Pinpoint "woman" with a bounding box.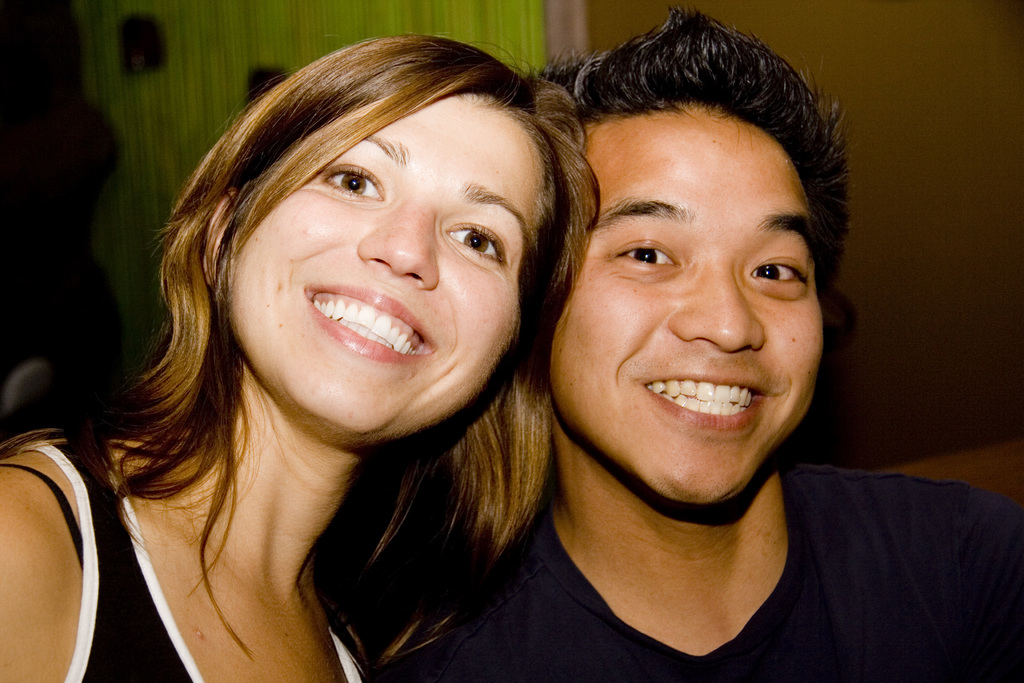
<box>41,29,628,682</box>.
